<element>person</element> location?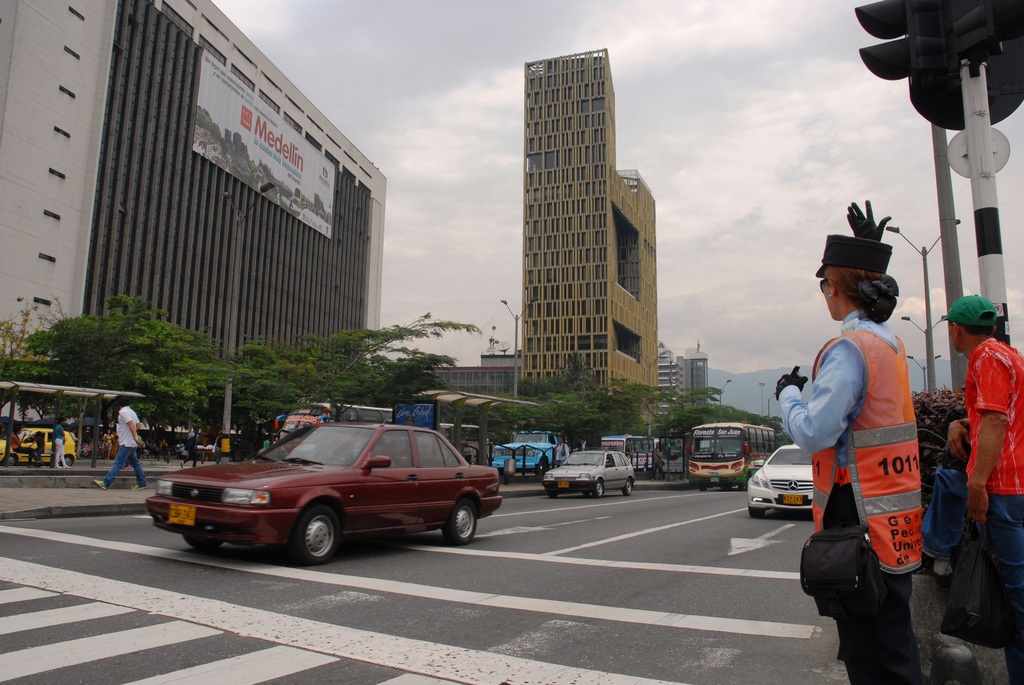
[x1=180, y1=427, x2=201, y2=468]
